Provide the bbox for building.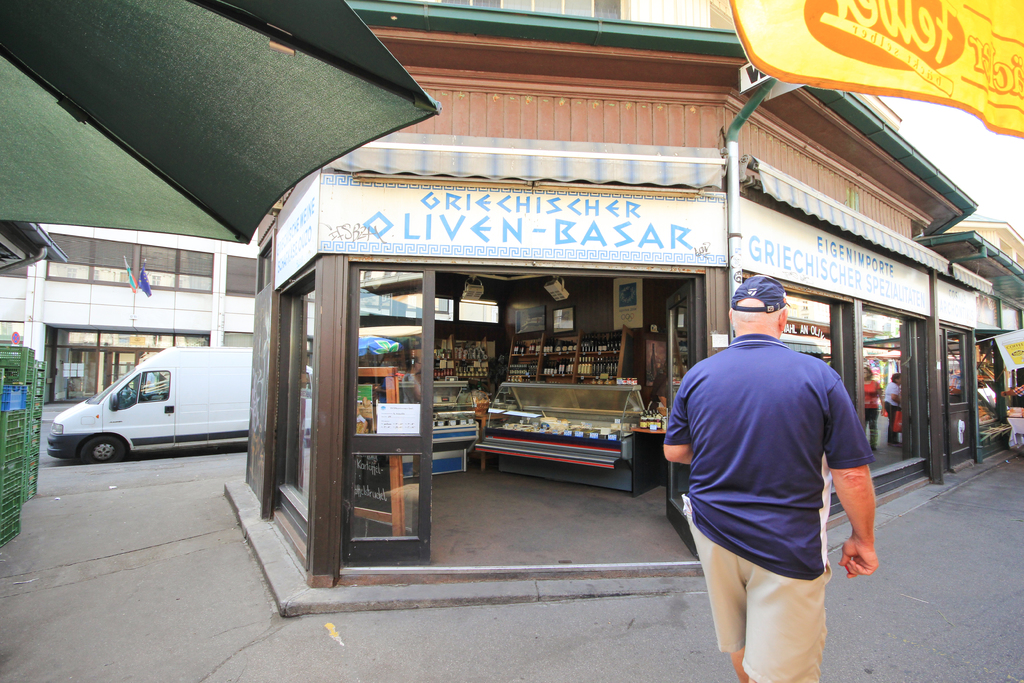
crop(0, 218, 258, 406).
